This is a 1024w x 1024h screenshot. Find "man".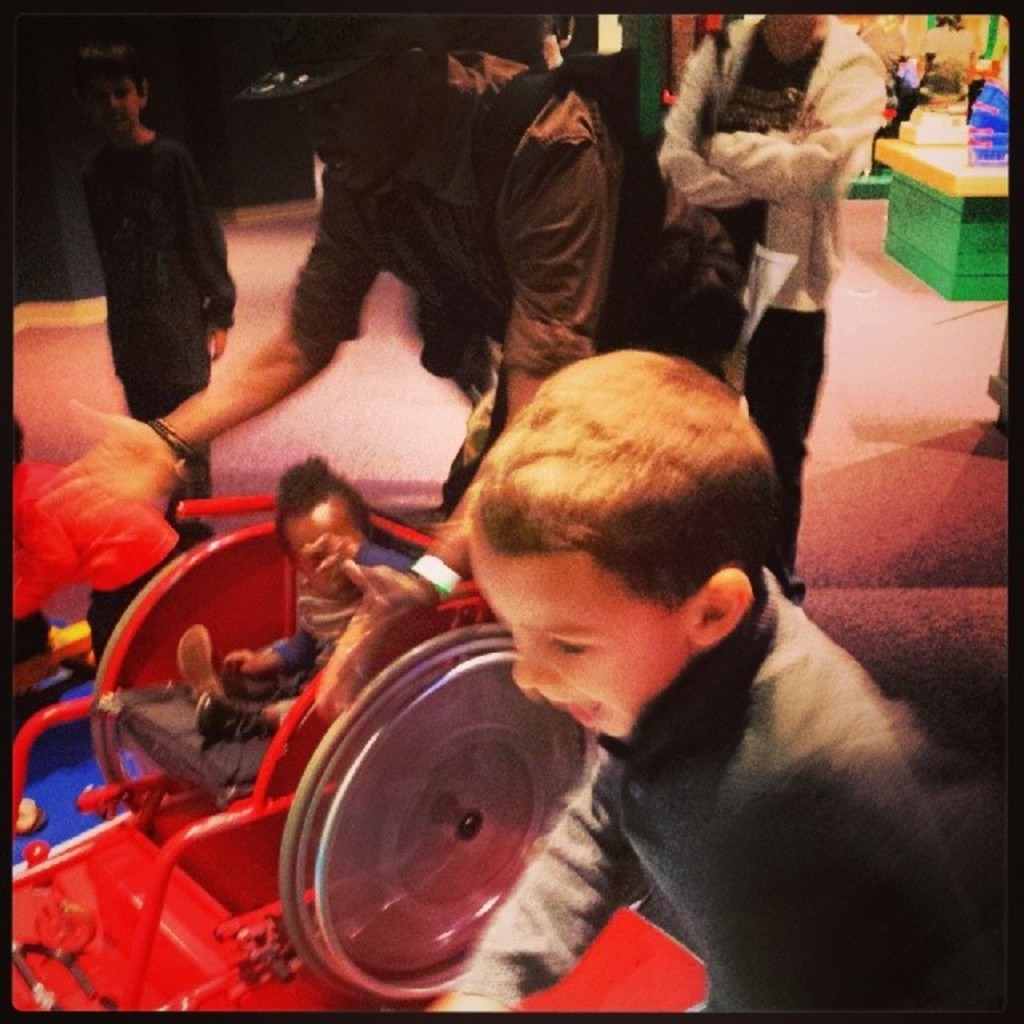
Bounding box: (24,10,752,723).
